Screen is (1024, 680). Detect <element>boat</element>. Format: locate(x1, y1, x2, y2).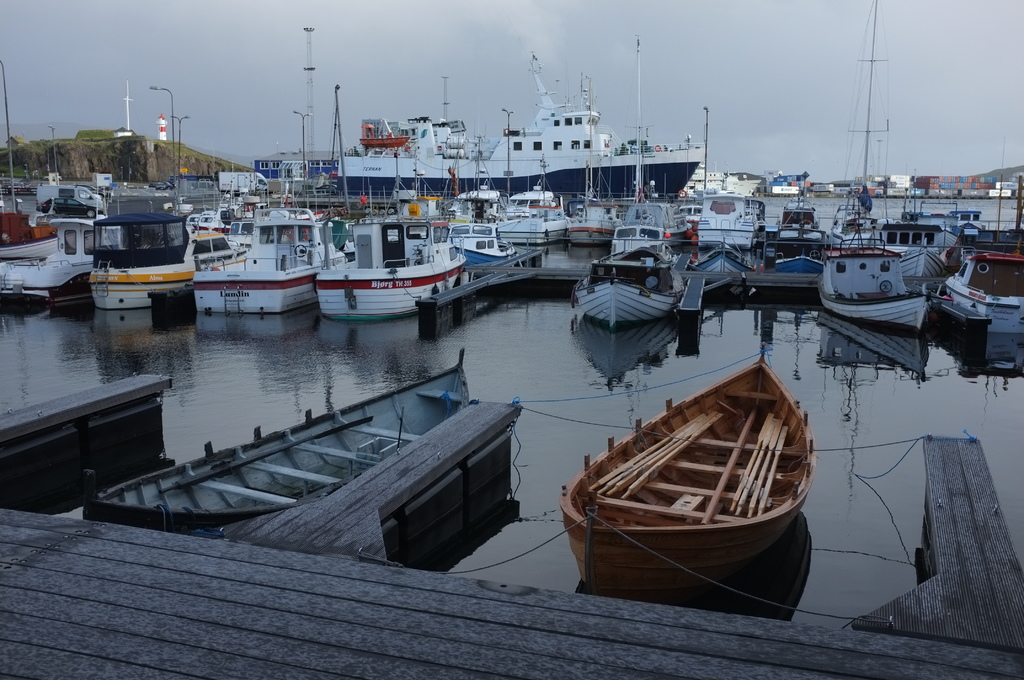
locate(559, 342, 821, 588).
